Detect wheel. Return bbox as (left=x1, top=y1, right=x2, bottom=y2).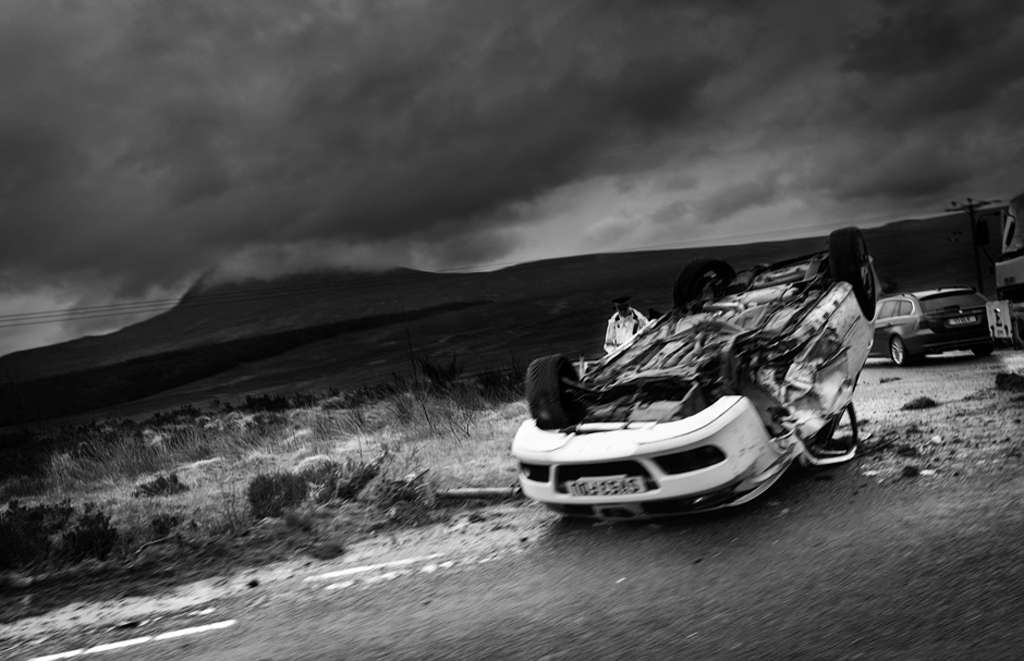
(left=675, top=257, right=732, bottom=302).
